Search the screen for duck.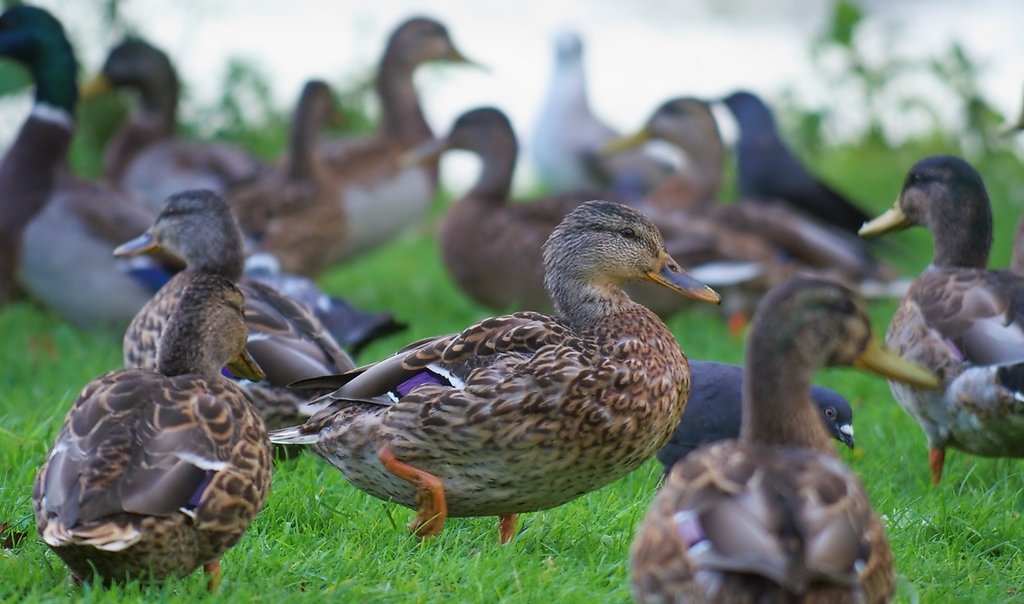
Found at region(848, 148, 1023, 497).
